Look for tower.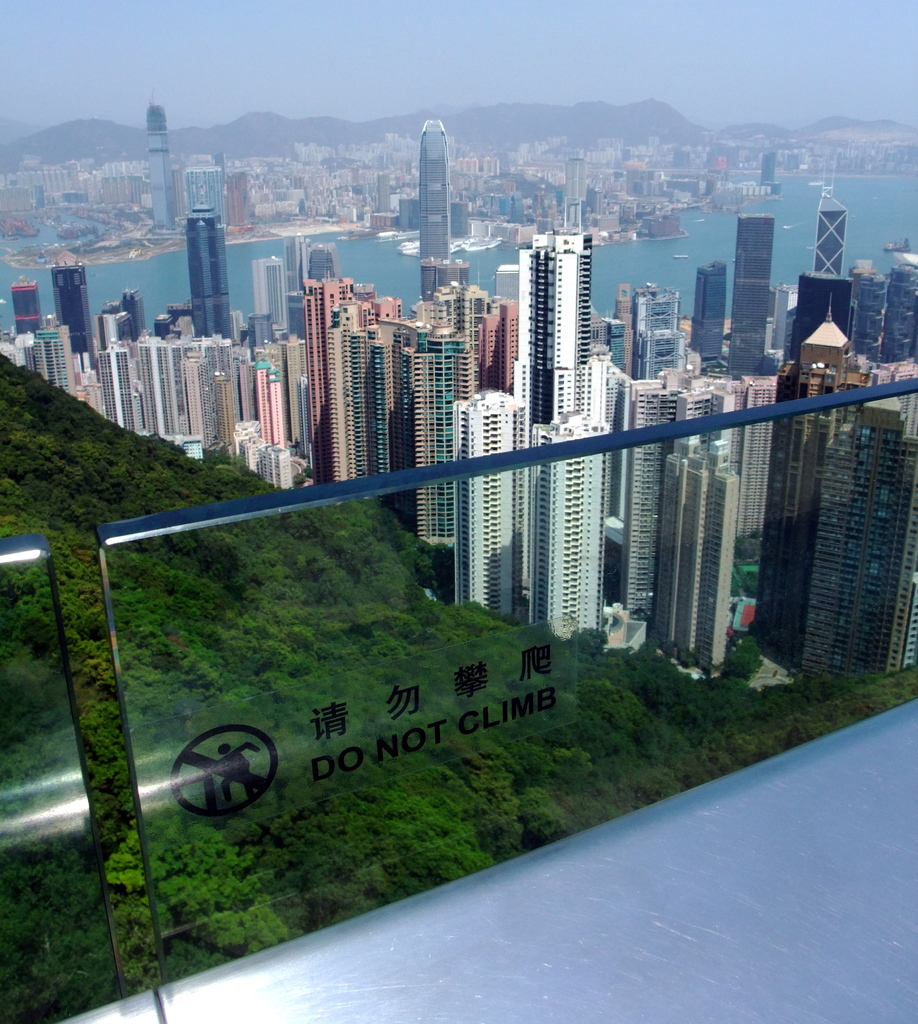
Found: (left=411, top=328, right=492, bottom=554).
